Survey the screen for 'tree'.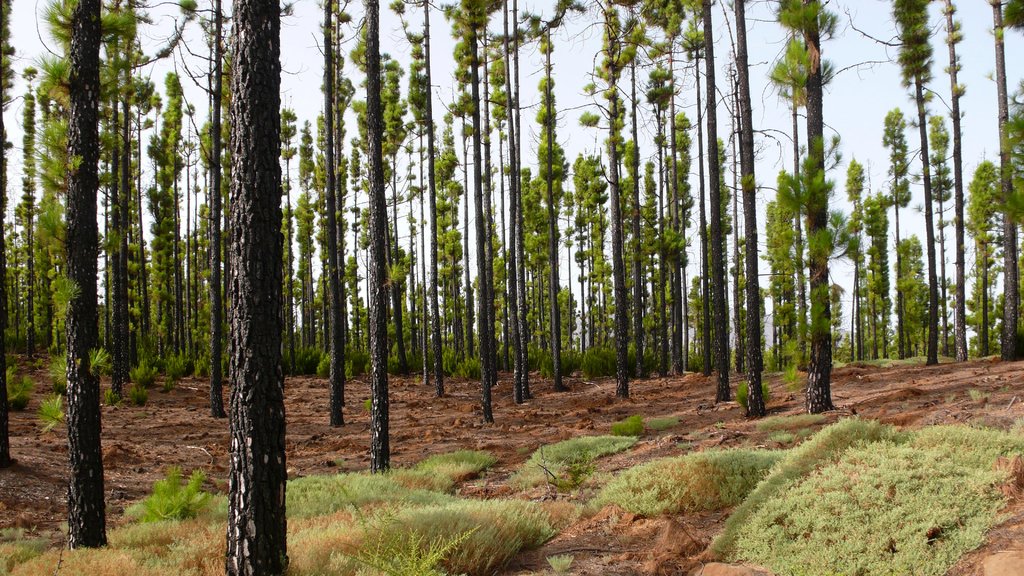
Survey found: select_region(731, 0, 766, 417).
